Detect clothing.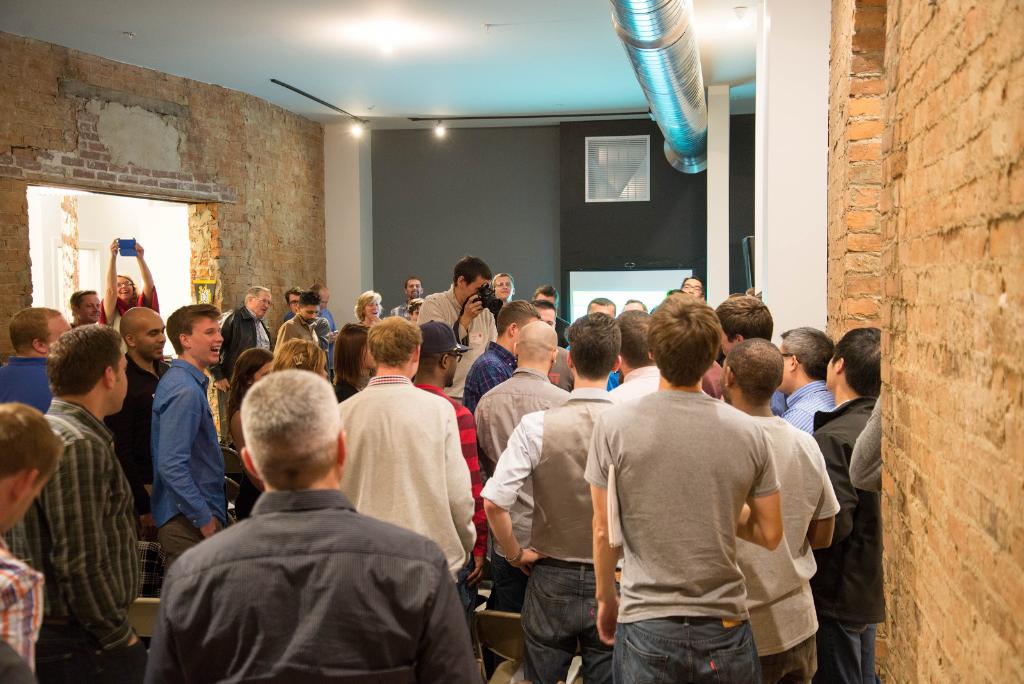
Detected at 326/363/492/674.
